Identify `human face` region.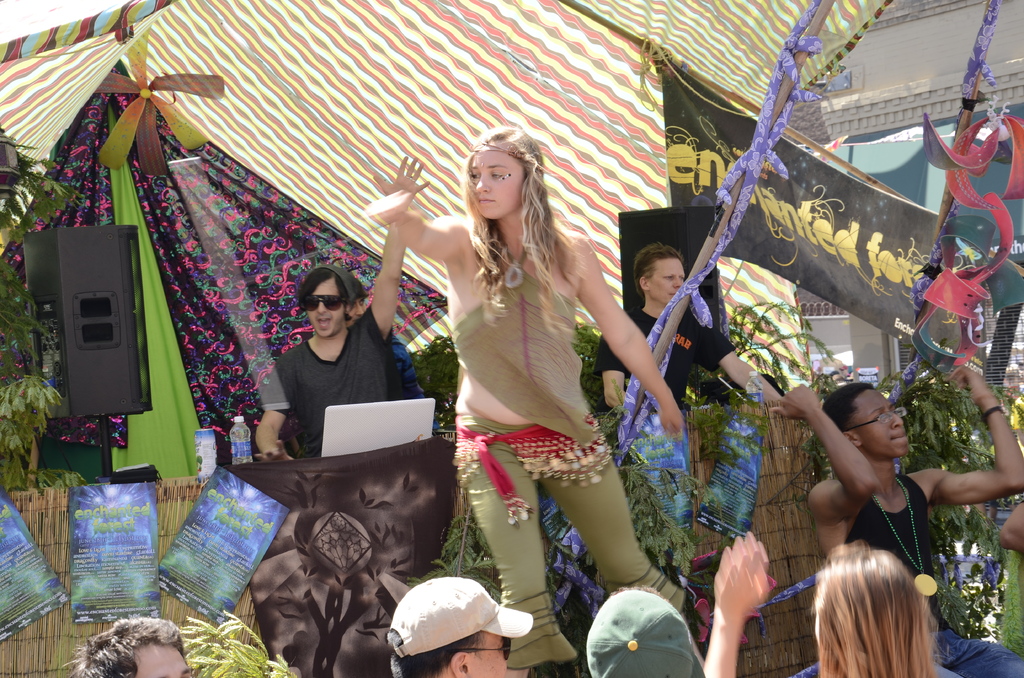
Region: <bbox>351, 296, 367, 327</bbox>.
